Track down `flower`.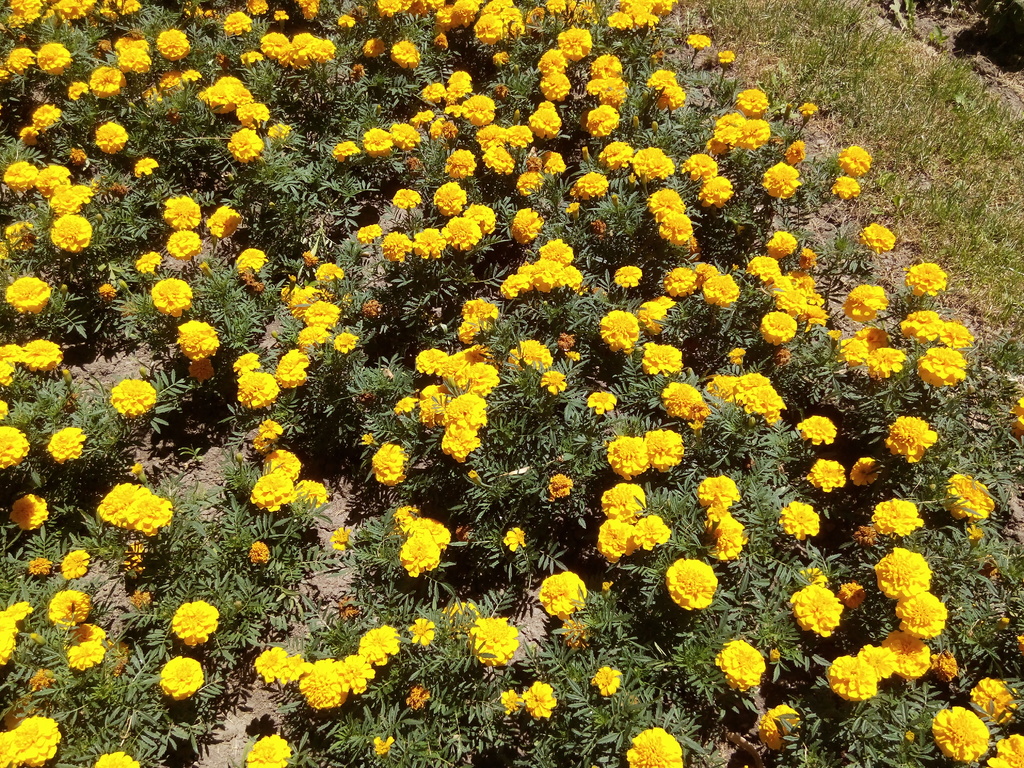
Tracked to box(366, 436, 406, 490).
